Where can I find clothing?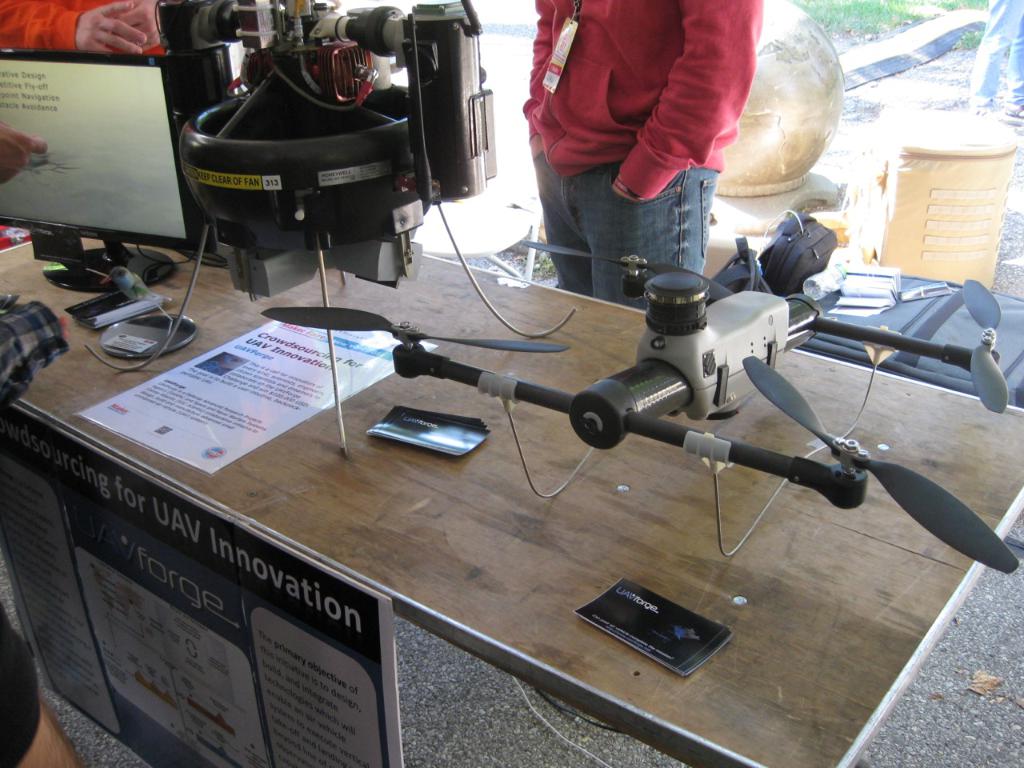
You can find it at left=974, top=0, right=1023, bottom=106.
